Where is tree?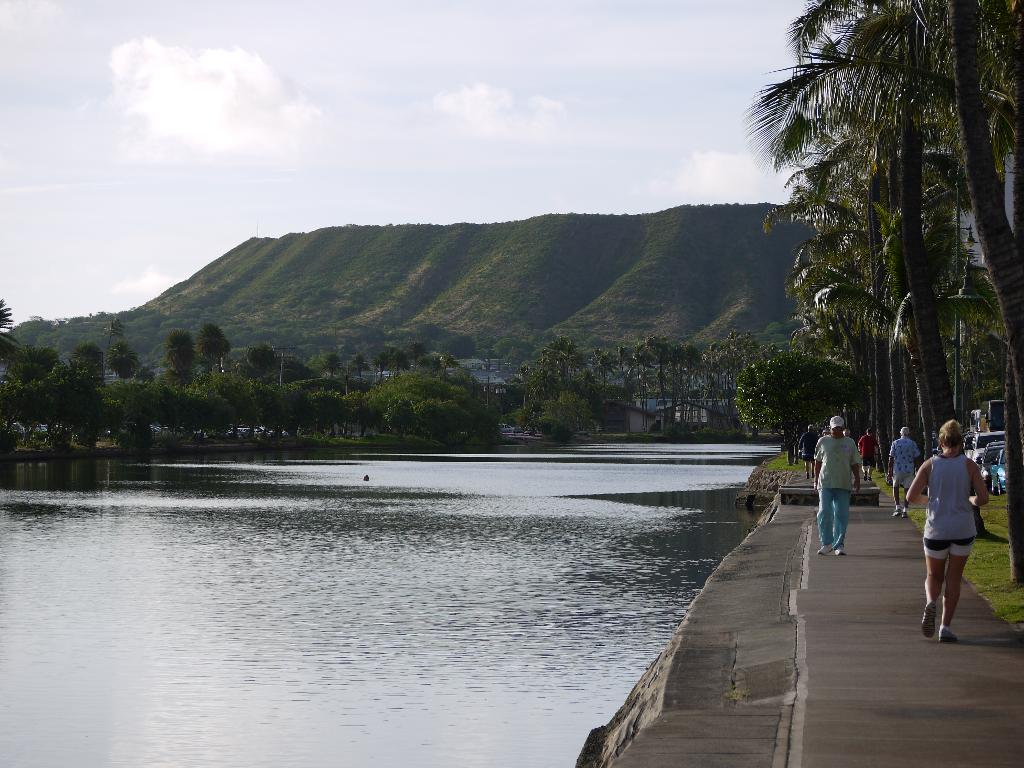
383, 394, 413, 436.
